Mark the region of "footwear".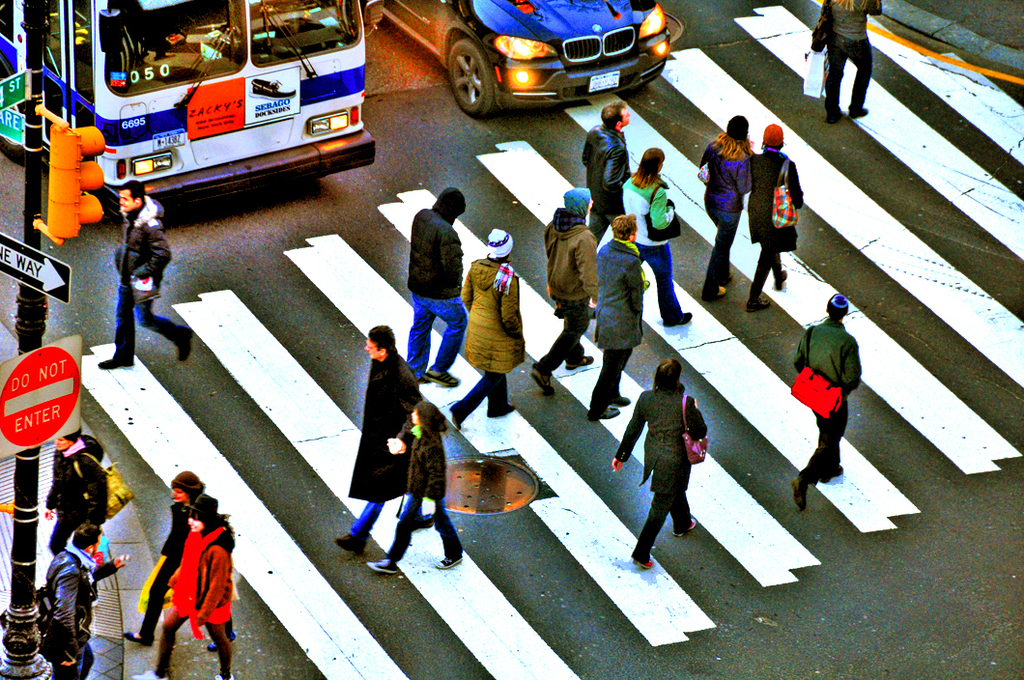
Region: detection(821, 466, 845, 479).
